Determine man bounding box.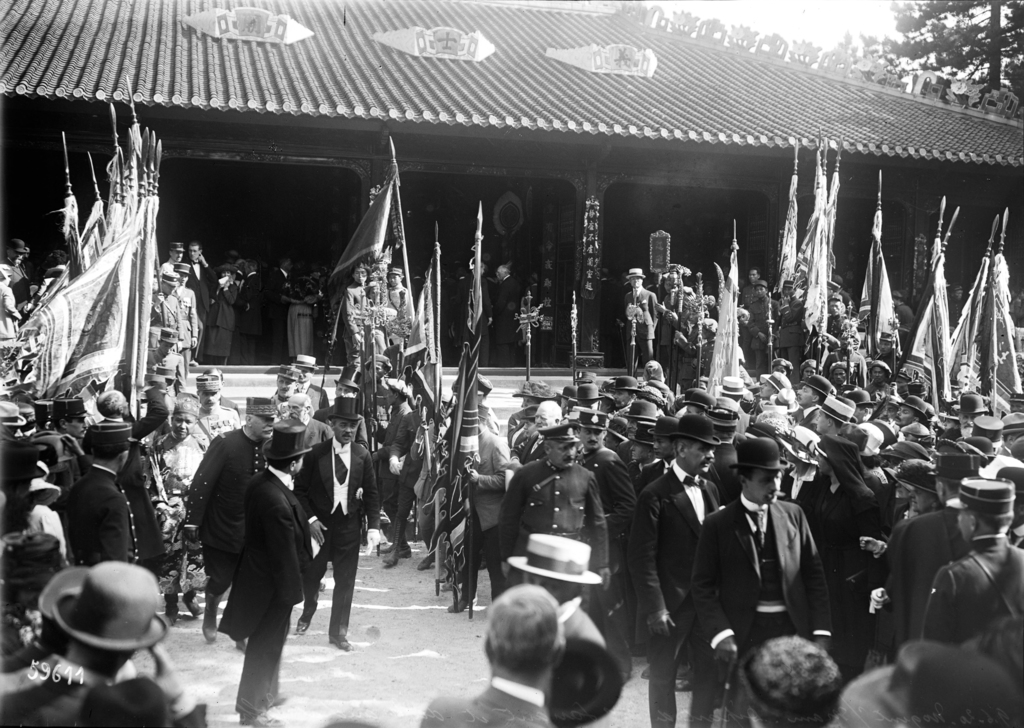
Determined: bbox=(367, 380, 415, 558).
